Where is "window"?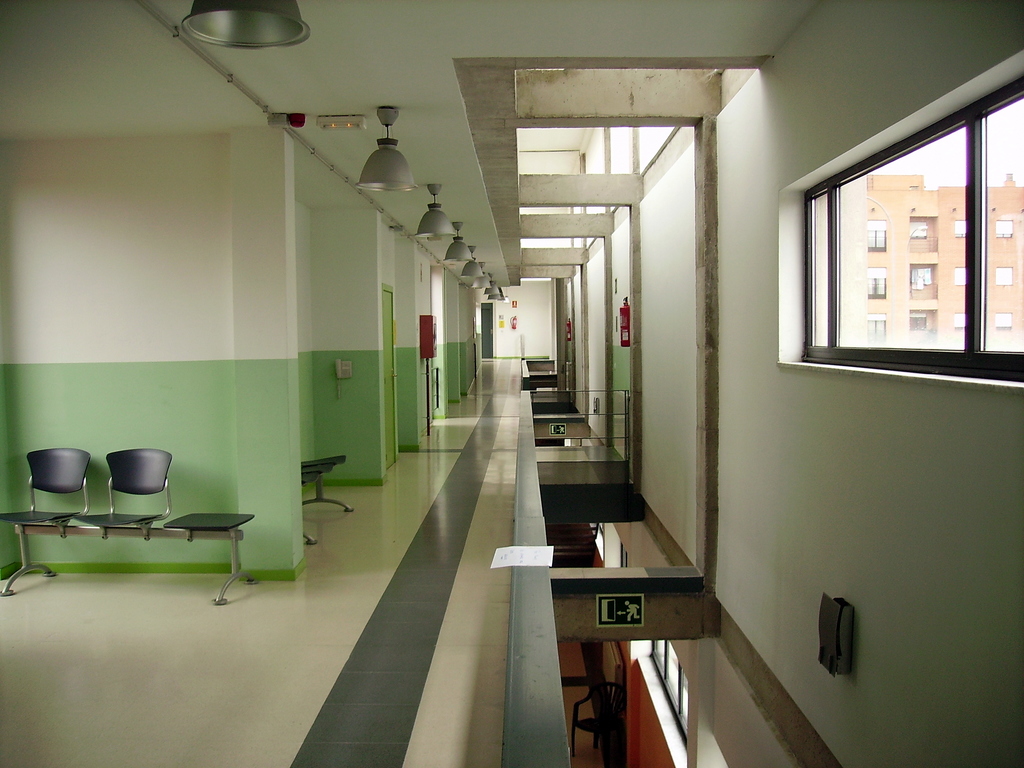
locate(954, 263, 969, 289).
